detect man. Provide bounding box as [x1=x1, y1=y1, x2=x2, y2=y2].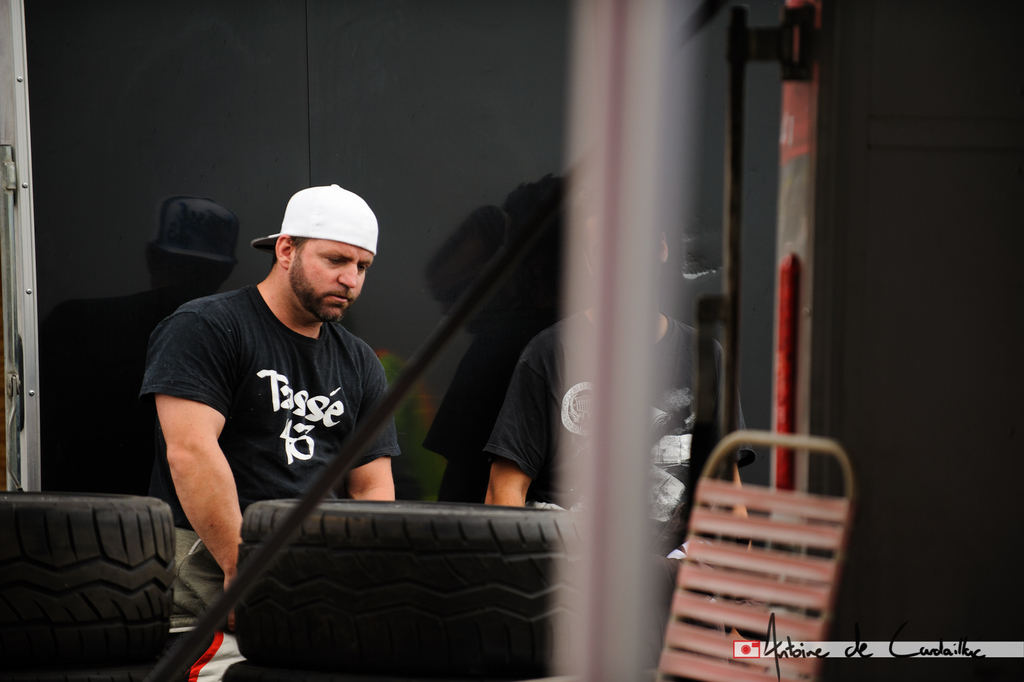
[x1=128, y1=166, x2=434, y2=634].
